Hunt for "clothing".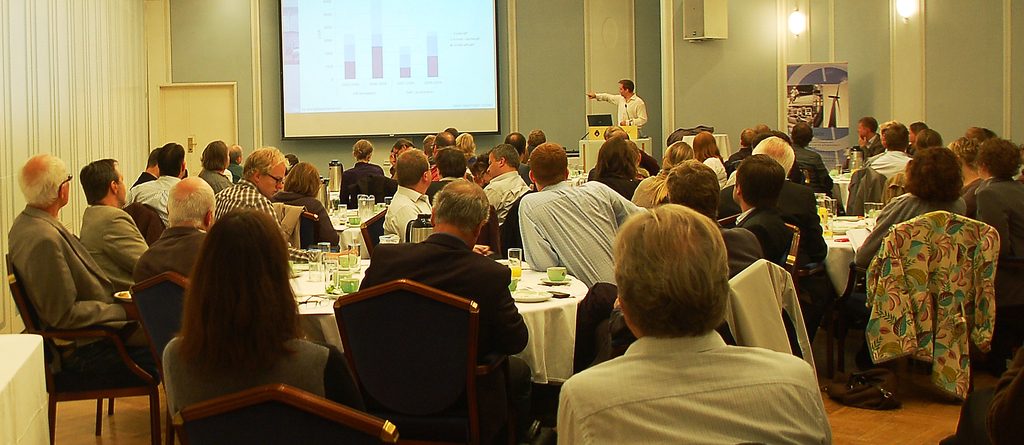
Hunted down at [x1=342, y1=163, x2=391, y2=213].
